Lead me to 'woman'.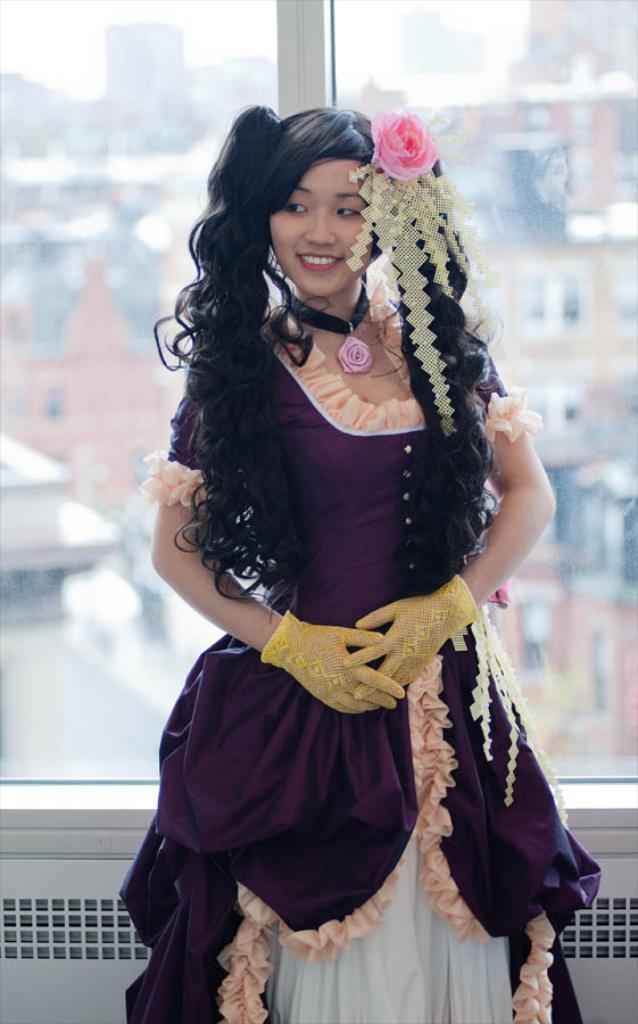
Lead to region(129, 80, 565, 1023).
